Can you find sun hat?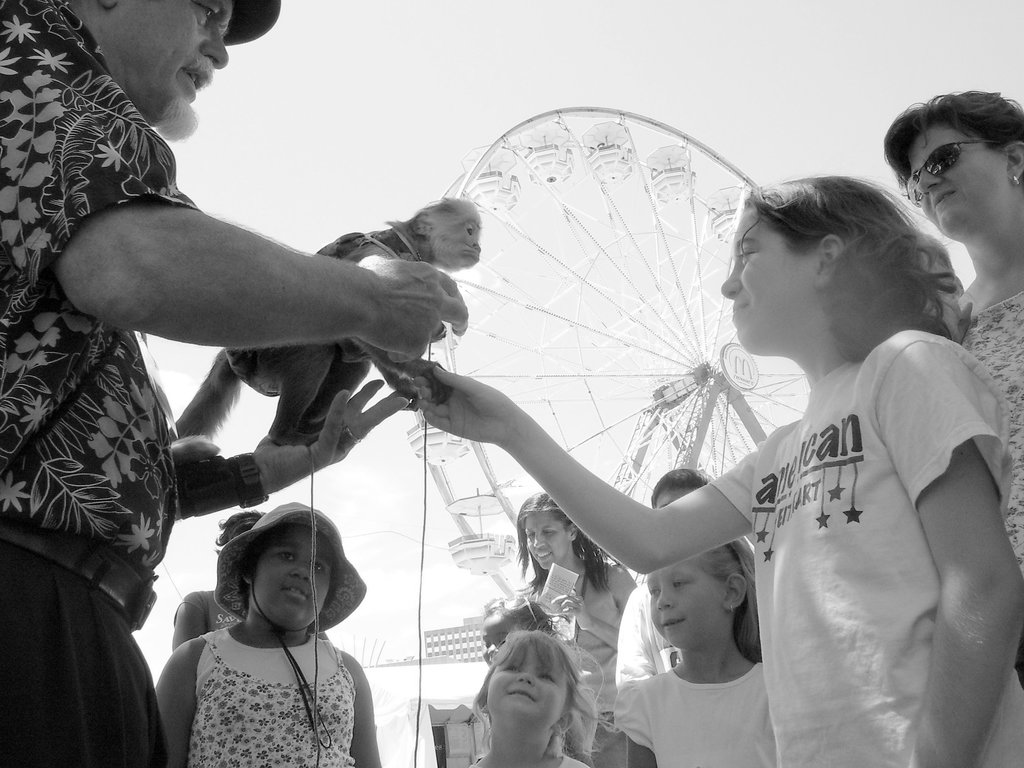
Yes, bounding box: [left=213, top=495, right=378, bottom=767].
